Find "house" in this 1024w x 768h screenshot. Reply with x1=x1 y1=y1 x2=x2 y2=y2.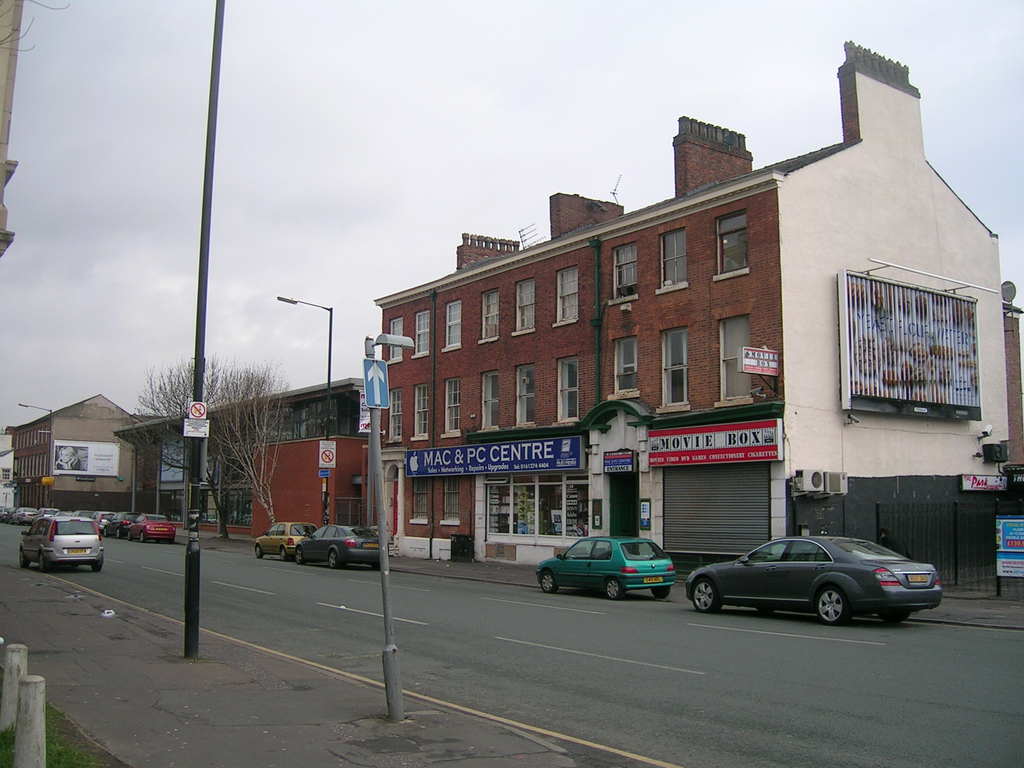
x1=1 y1=392 x2=143 y2=509.
